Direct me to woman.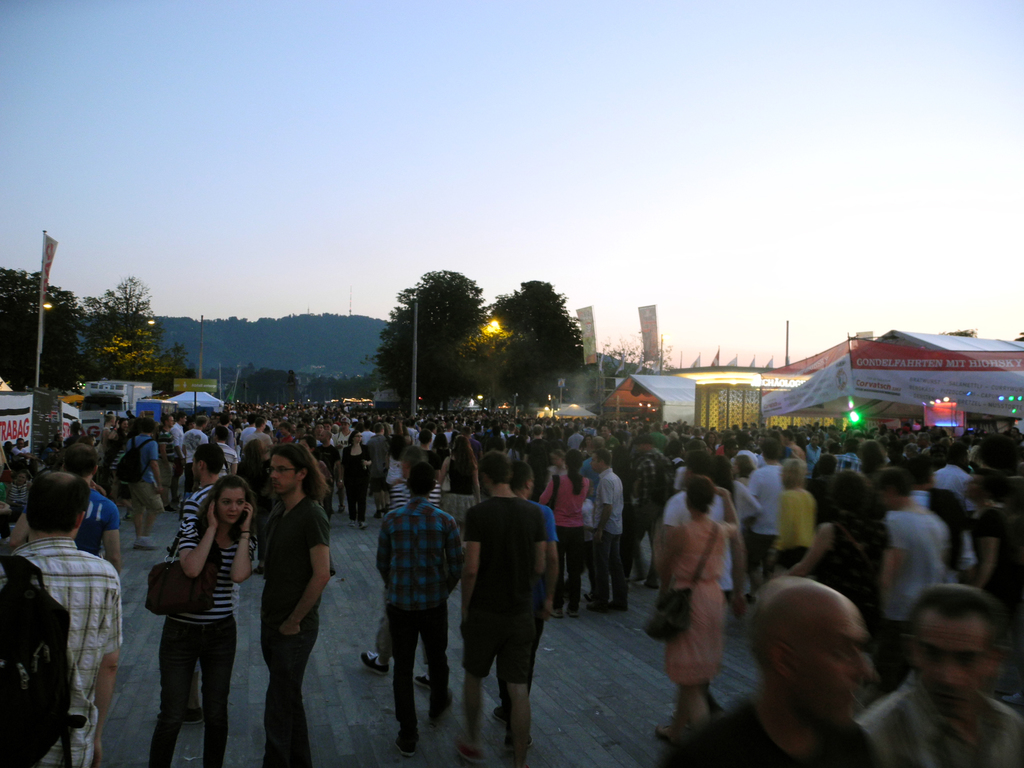
Direction: <box>536,445,593,614</box>.
